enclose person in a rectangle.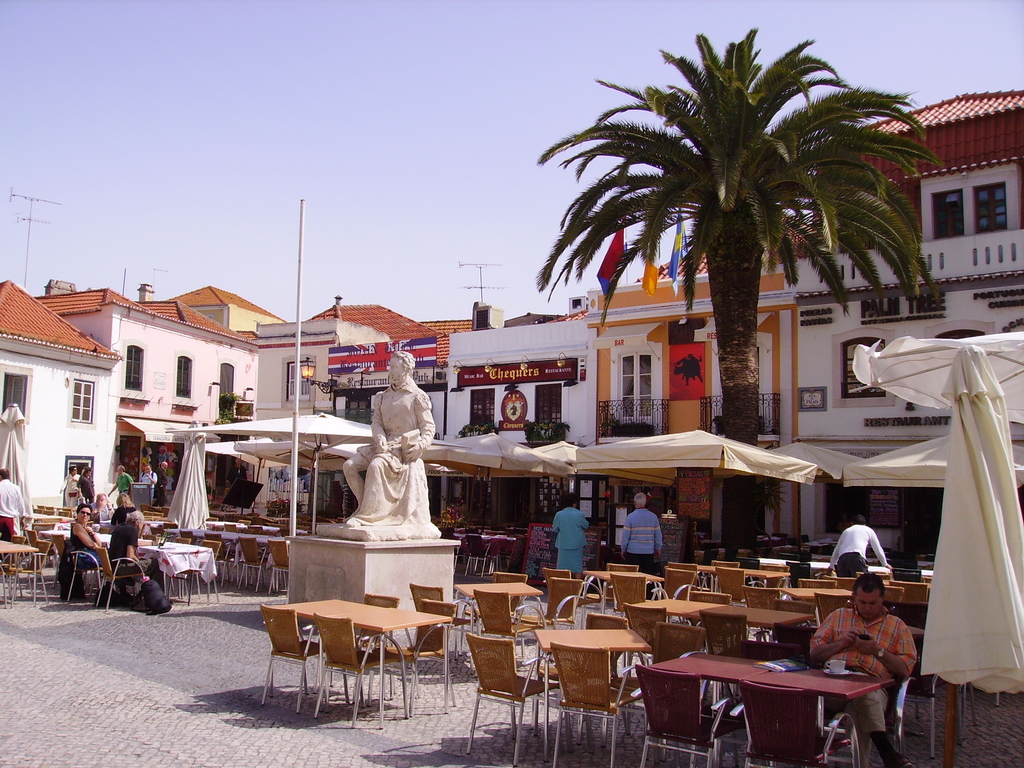
833,514,891,577.
